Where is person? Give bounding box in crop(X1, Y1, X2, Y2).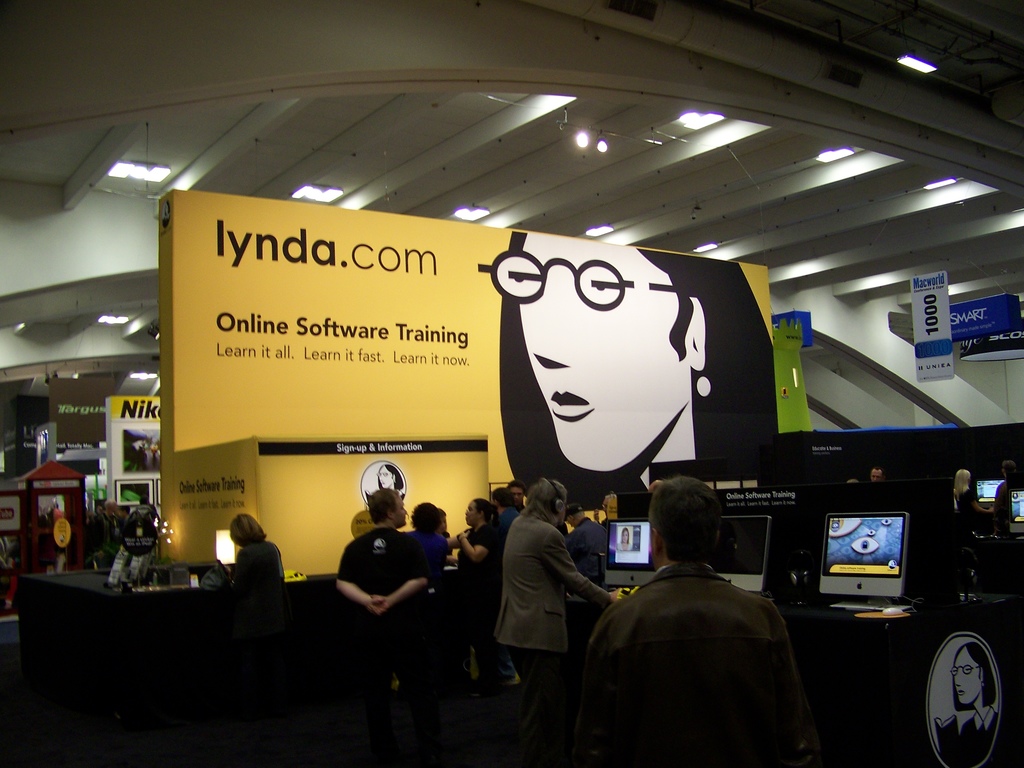
crop(232, 508, 287, 655).
